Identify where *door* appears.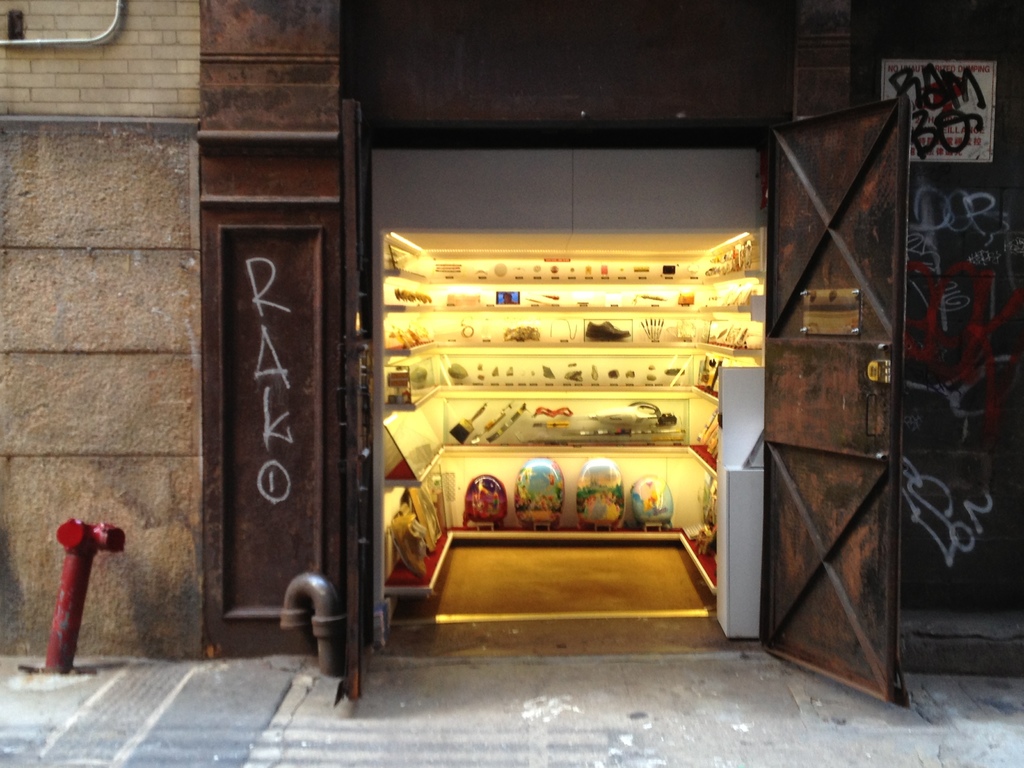
Appears at locate(758, 75, 916, 723).
